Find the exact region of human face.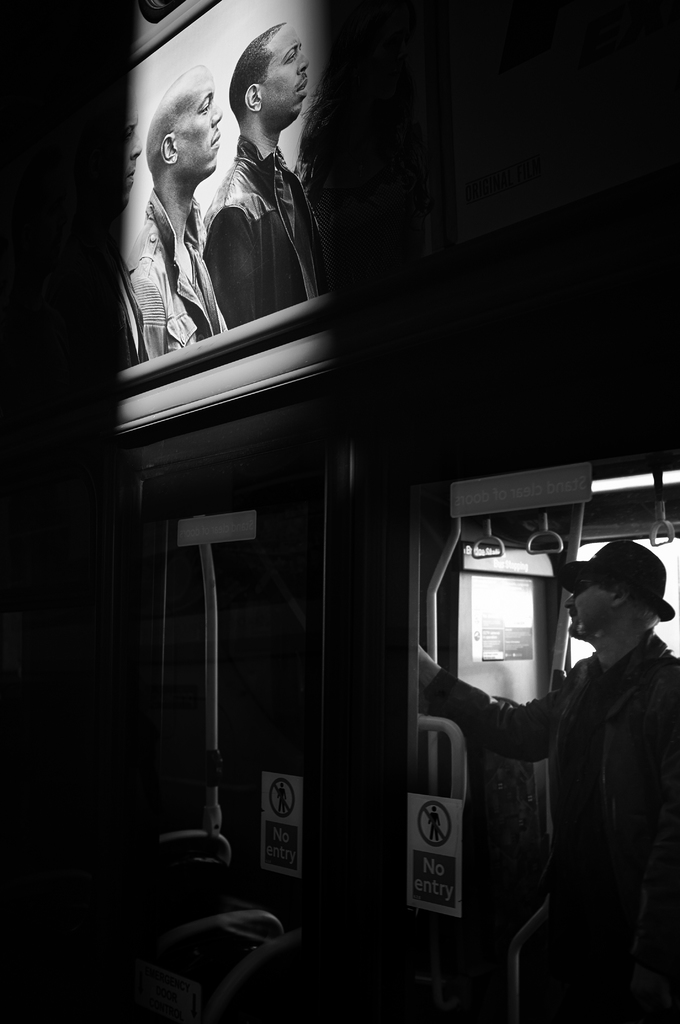
Exact region: [x1=259, y1=25, x2=308, y2=119].
